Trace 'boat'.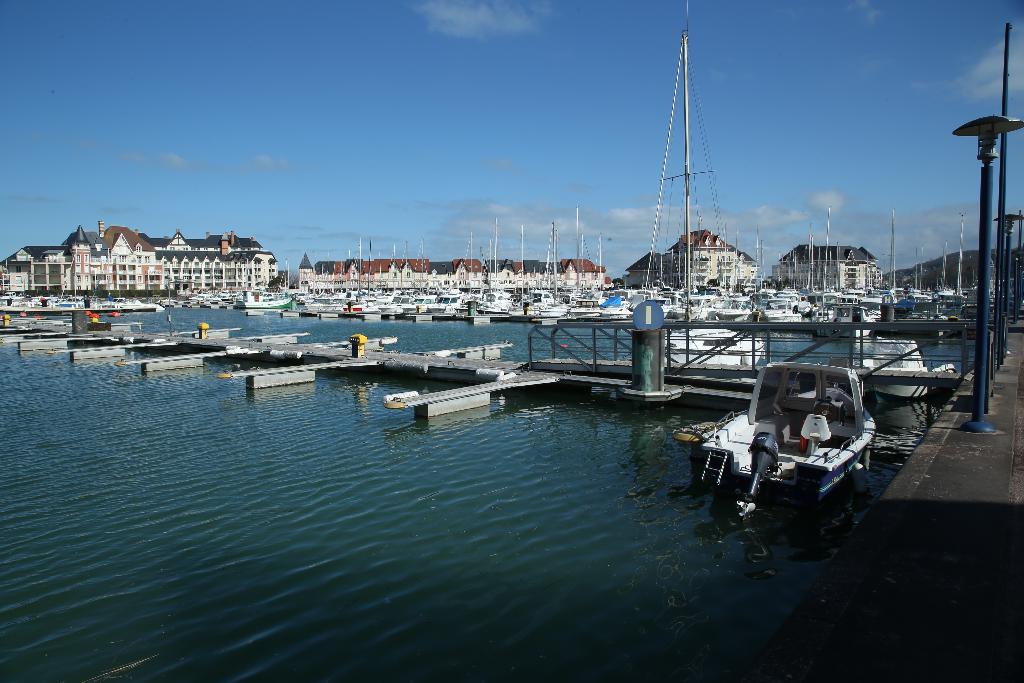
Traced to 851 322 930 402.
